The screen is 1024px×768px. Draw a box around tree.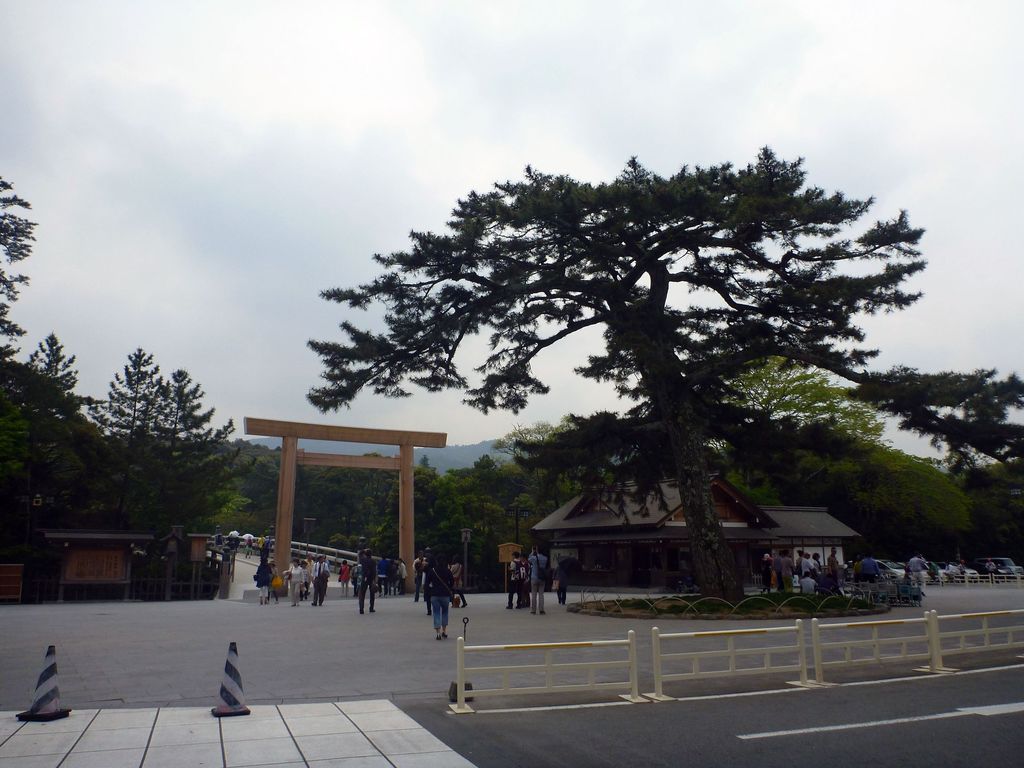
BBox(297, 122, 932, 607).
